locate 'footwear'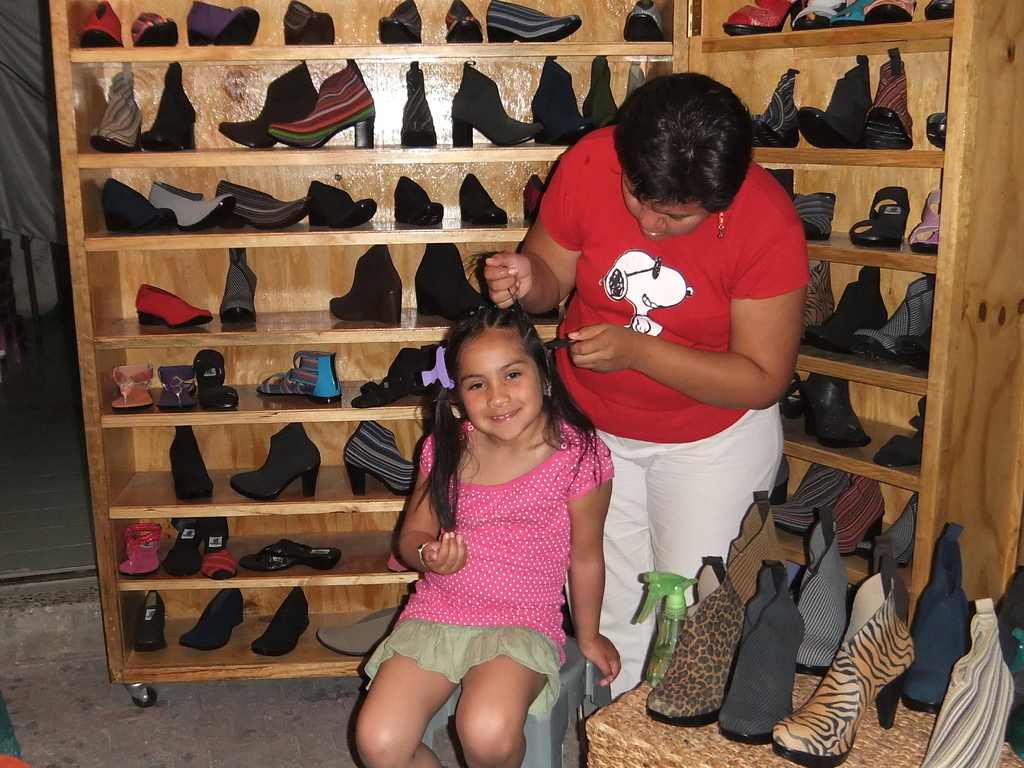
locate(251, 584, 313, 657)
